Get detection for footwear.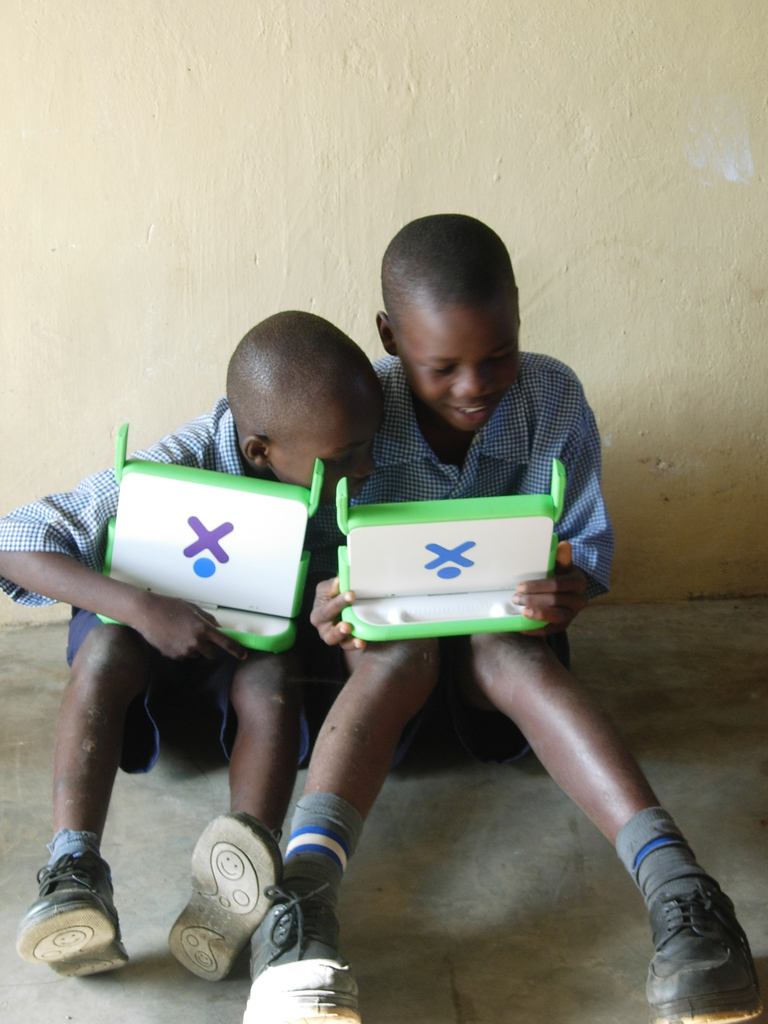
Detection: 15:839:116:978.
